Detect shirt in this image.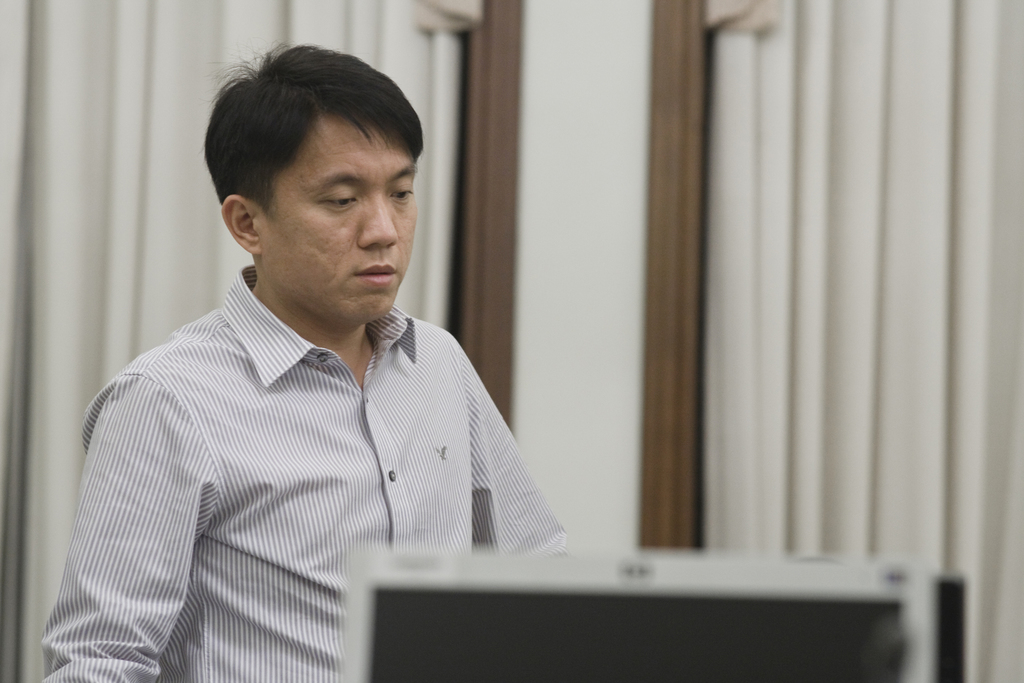
Detection: <bbox>41, 265, 570, 682</bbox>.
